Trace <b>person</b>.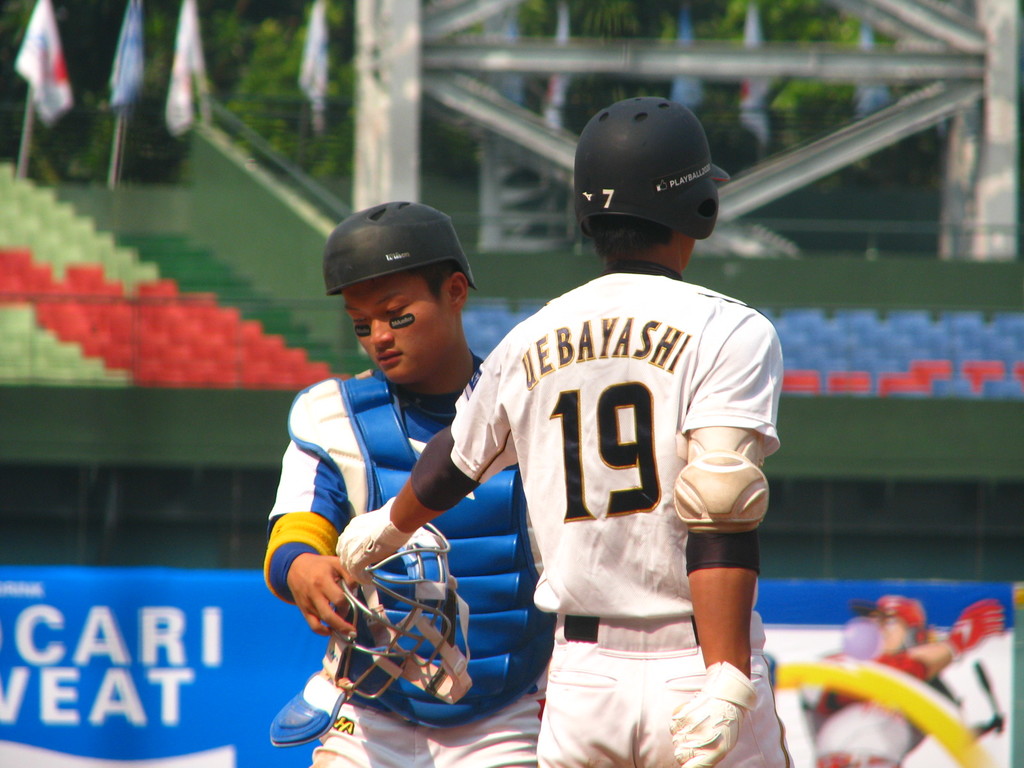
Traced to (left=266, top=196, right=557, bottom=767).
